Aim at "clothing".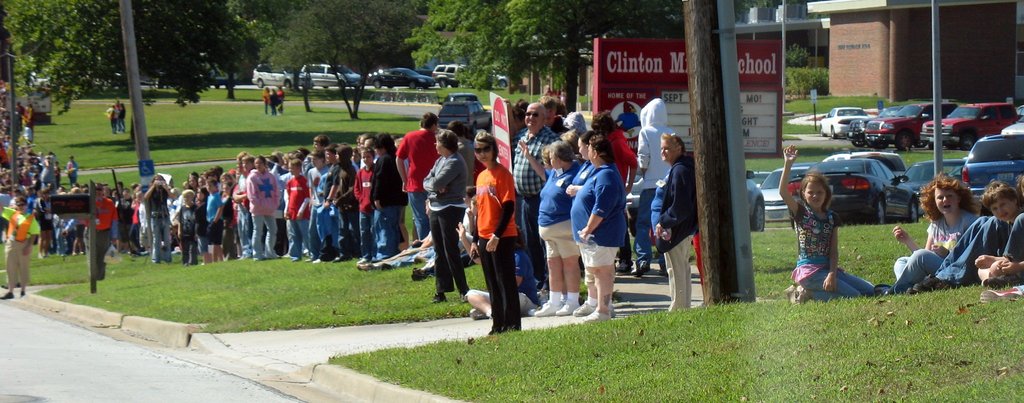
Aimed at (269,92,278,113).
